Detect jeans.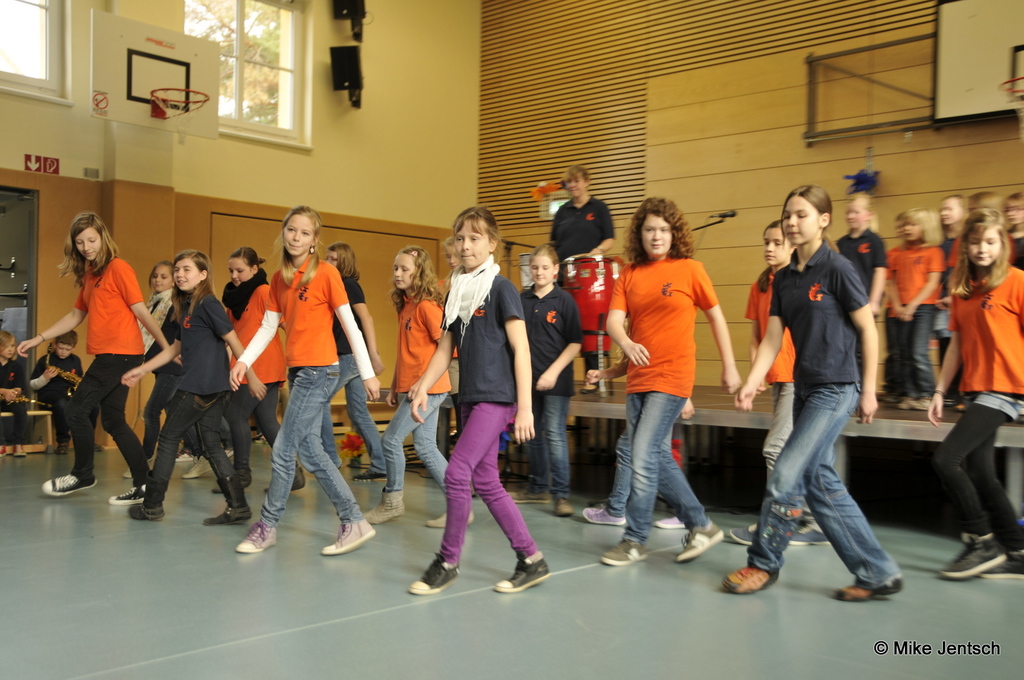
Detected at Rect(321, 355, 387, 473).
